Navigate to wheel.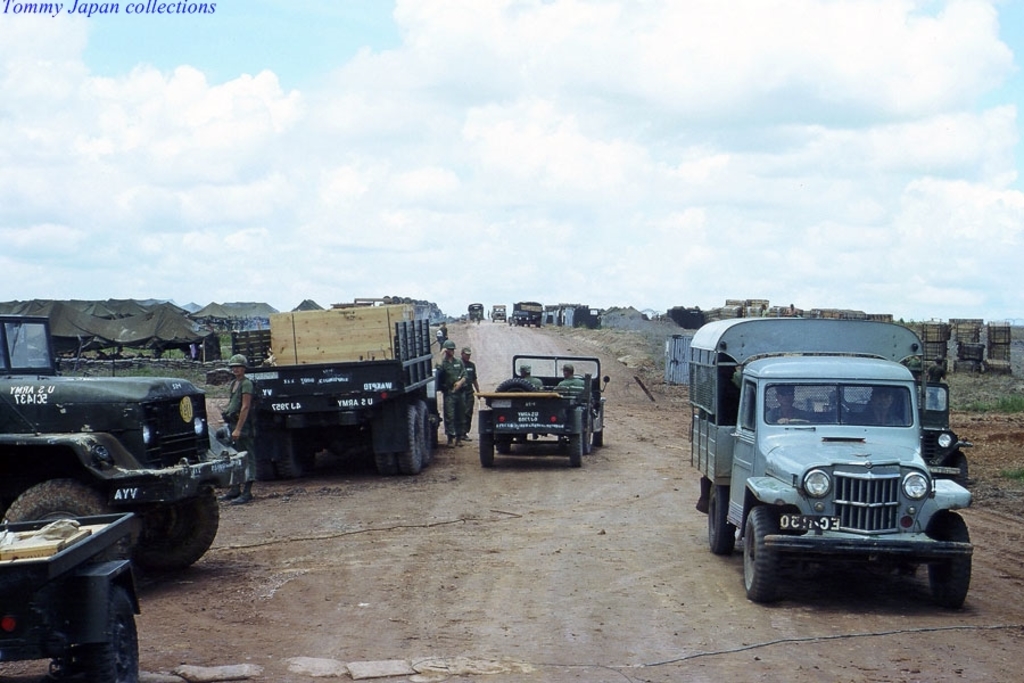
Navigation target: 415:396:432:464.
